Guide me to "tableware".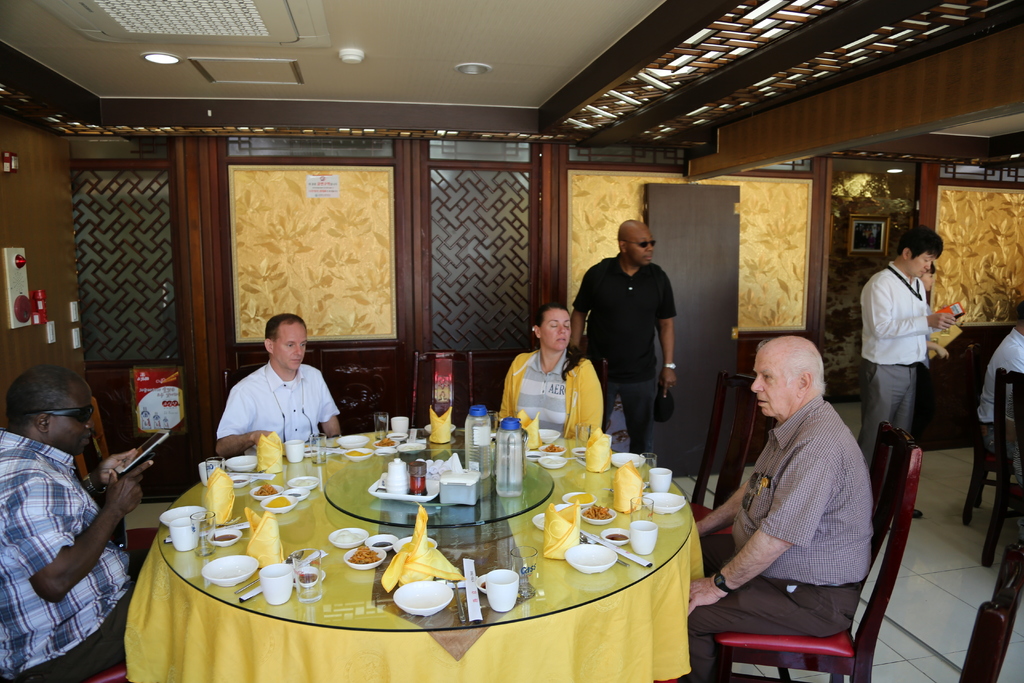
Guidance: 337 432 368 450.
